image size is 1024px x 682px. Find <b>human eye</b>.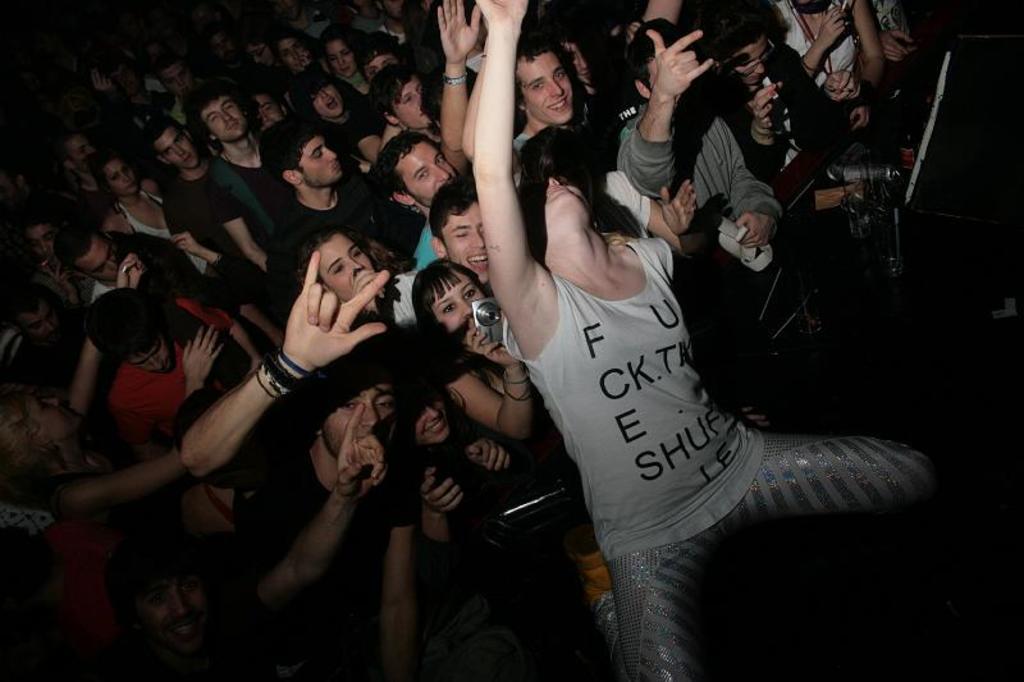
[left=353, top=244, right=362, bottom=260].
